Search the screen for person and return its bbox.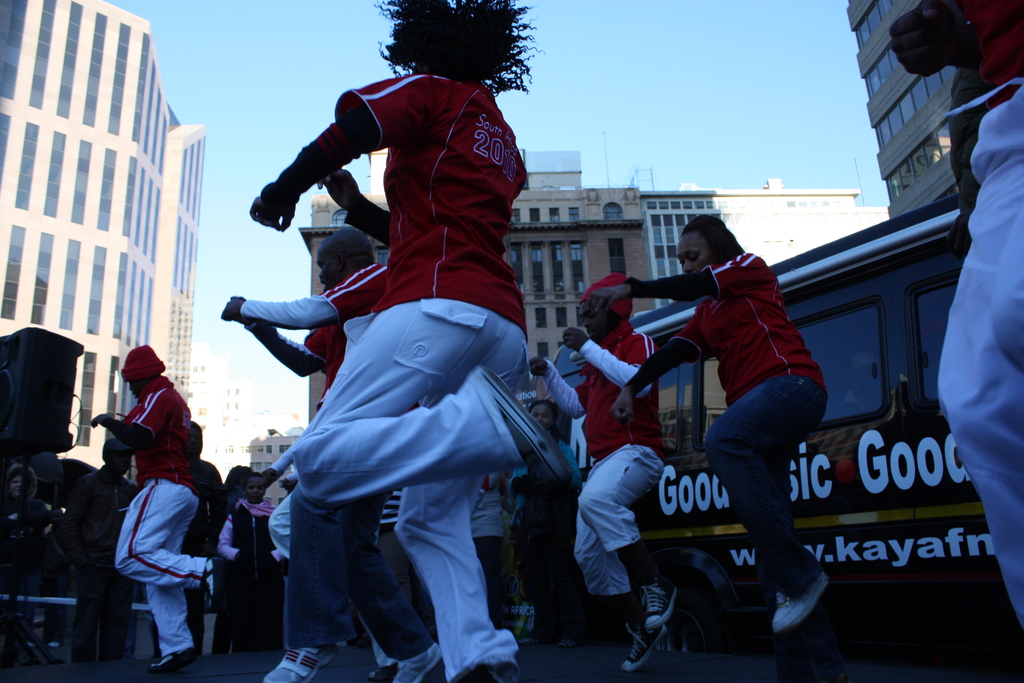
Found: Rect(527, 268, 679, 675).
